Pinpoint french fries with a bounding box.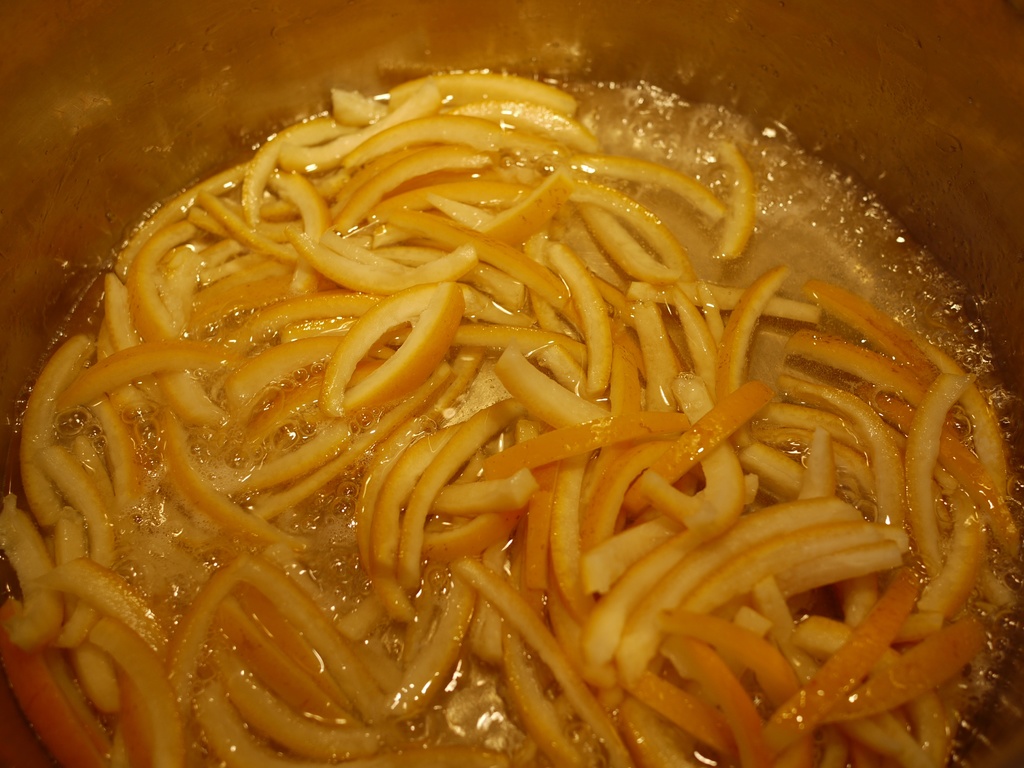
Rect(810, 278, 977, 440).
